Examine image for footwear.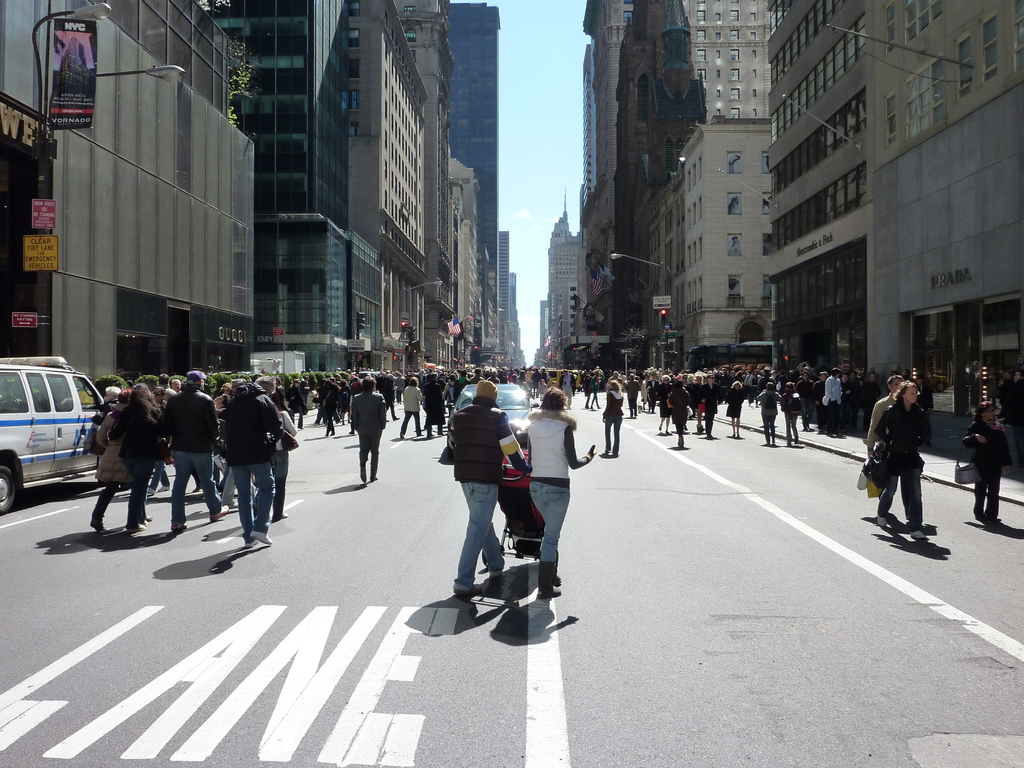
Examination result: Rect(877, 516, 887, 527).
